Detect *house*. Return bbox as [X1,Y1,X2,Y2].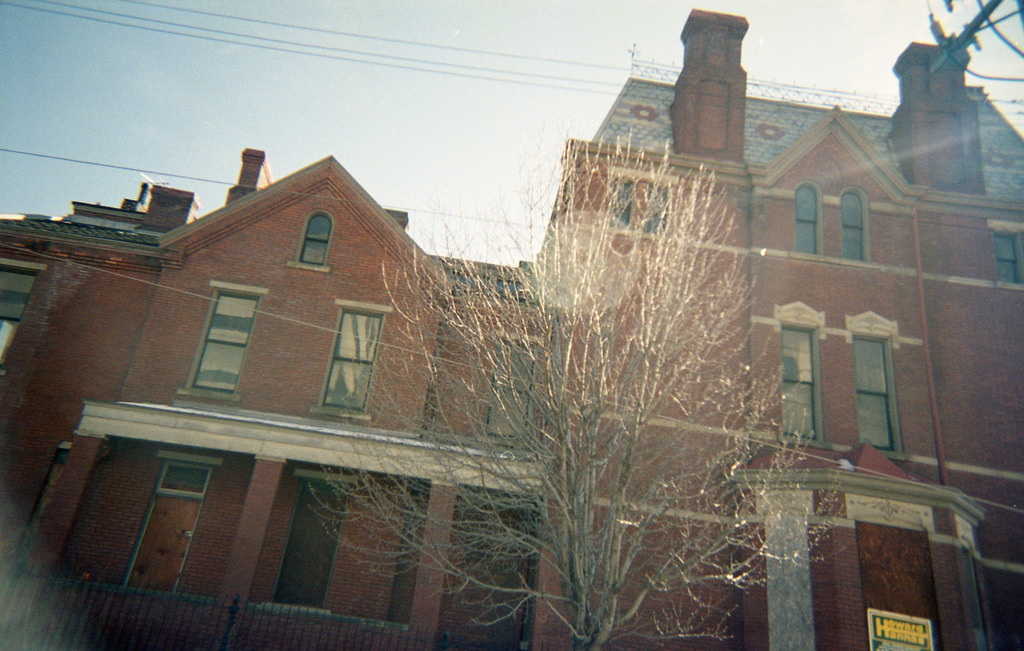
[0,7,1023,650].
